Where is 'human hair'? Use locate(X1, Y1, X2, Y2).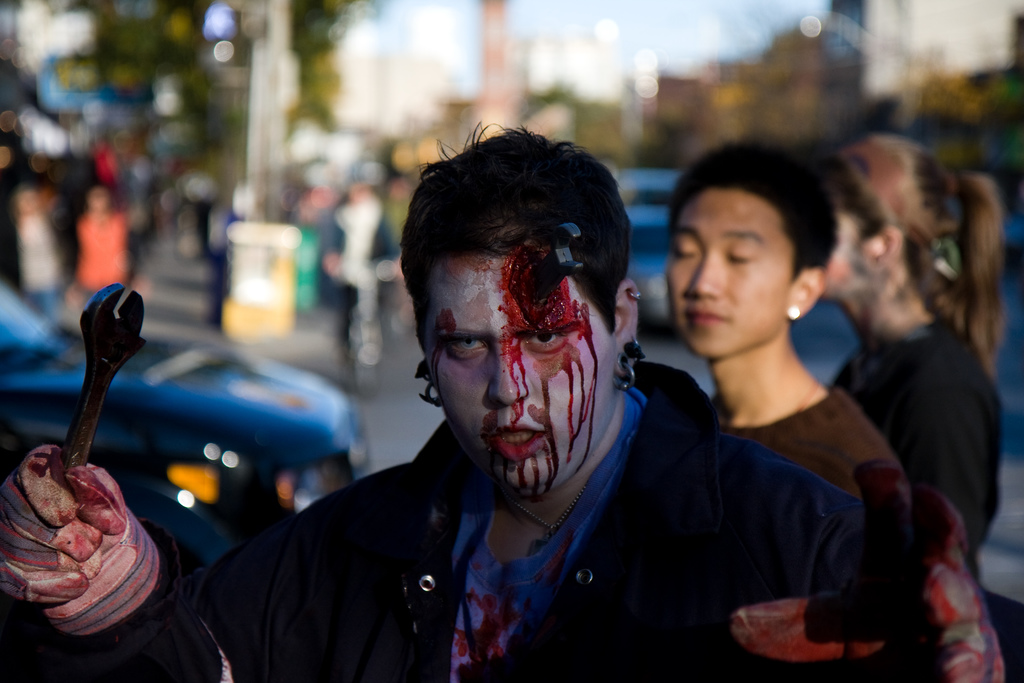
locate(668, 134, 843, 334).
